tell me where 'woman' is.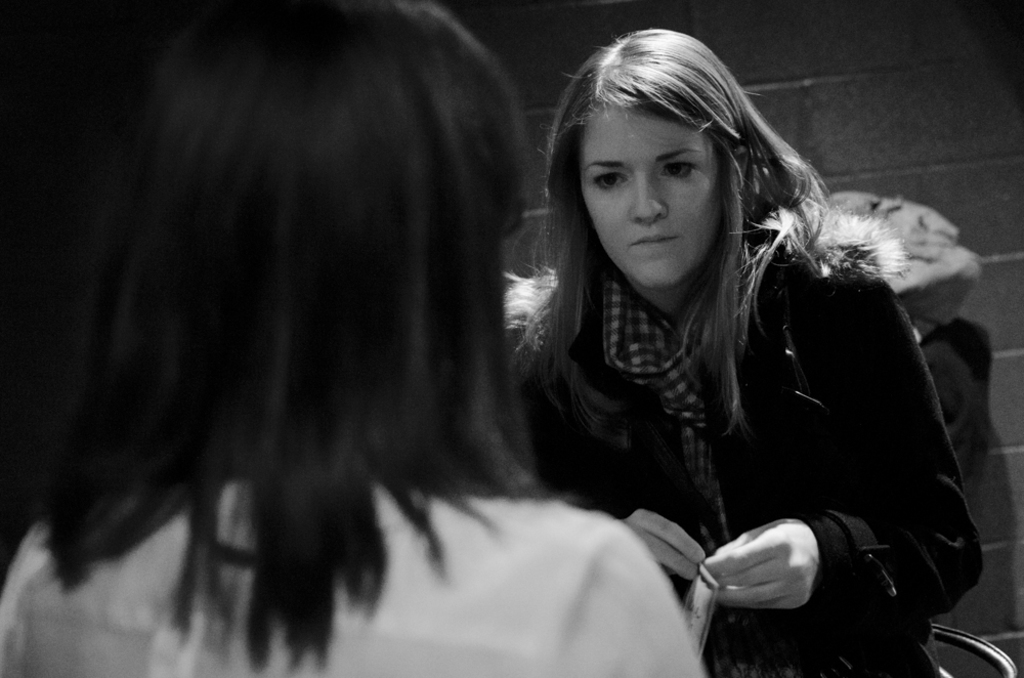
'woman' is at x1=447 y1=37 x2=980 y2=659.
